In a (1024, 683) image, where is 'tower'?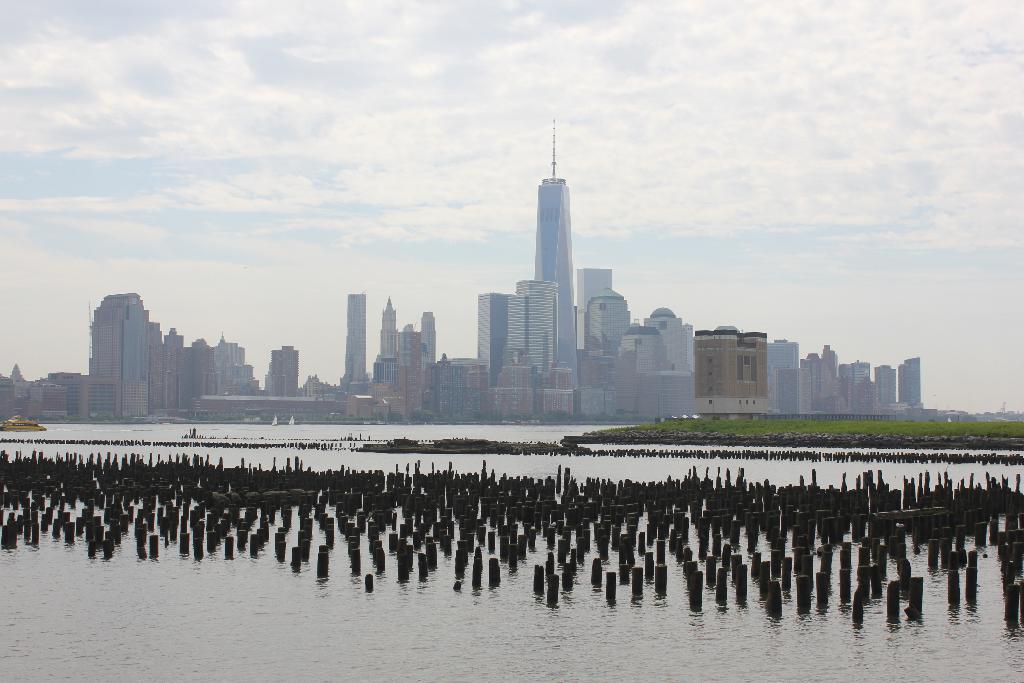
left=412, top=311, right=447, bottom=390.
